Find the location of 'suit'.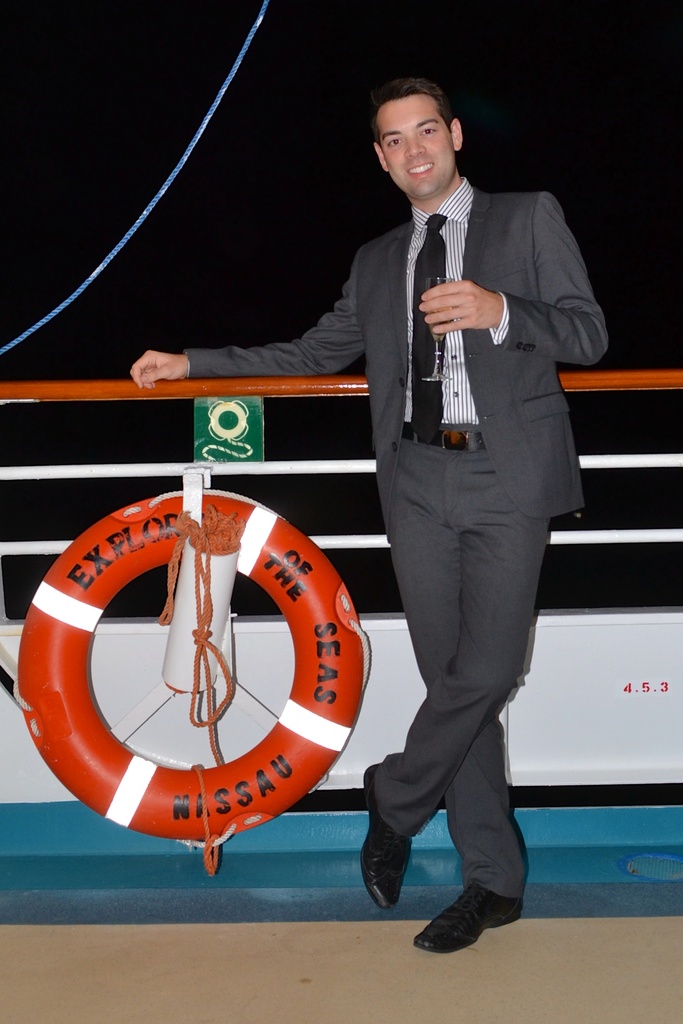
Location: (x1=281, y1=99, x2=599, y2=812).
